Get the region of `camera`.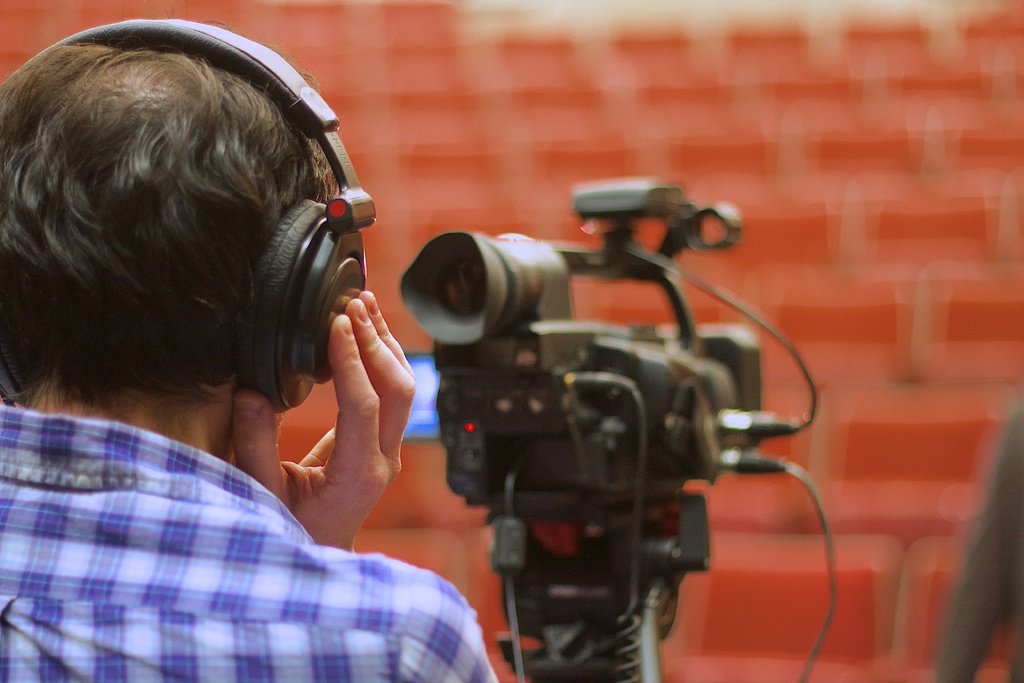
{"x1": 398, "y1": 183, "x2": 762, "y2": 523}.
